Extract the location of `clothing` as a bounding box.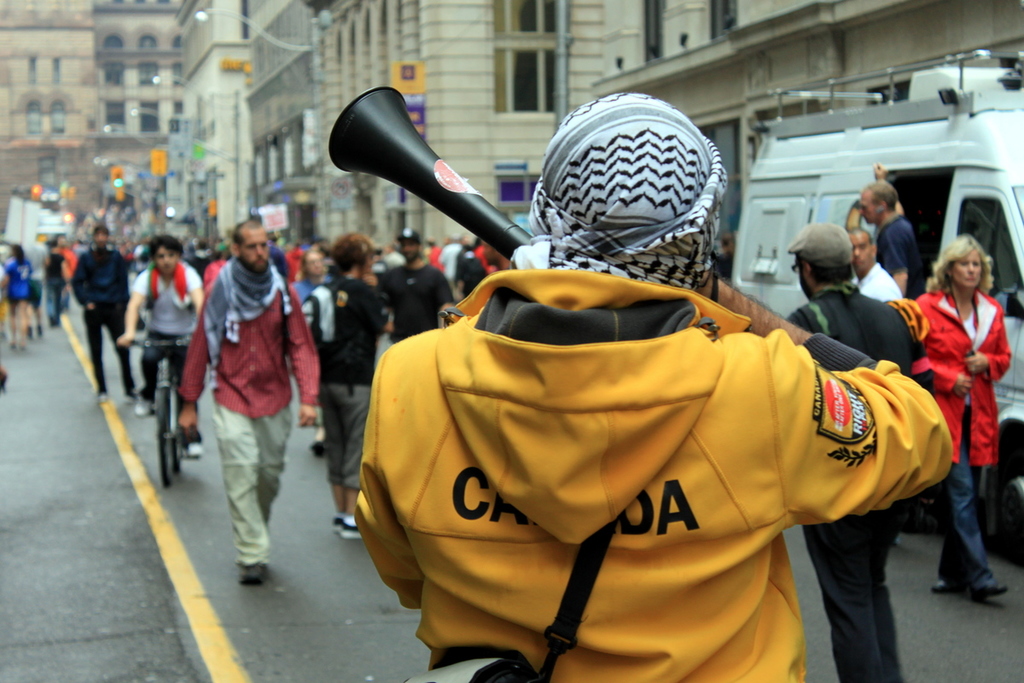
{"x1": 775, "y1": 277, "x2": 929, "y2": 682}.
